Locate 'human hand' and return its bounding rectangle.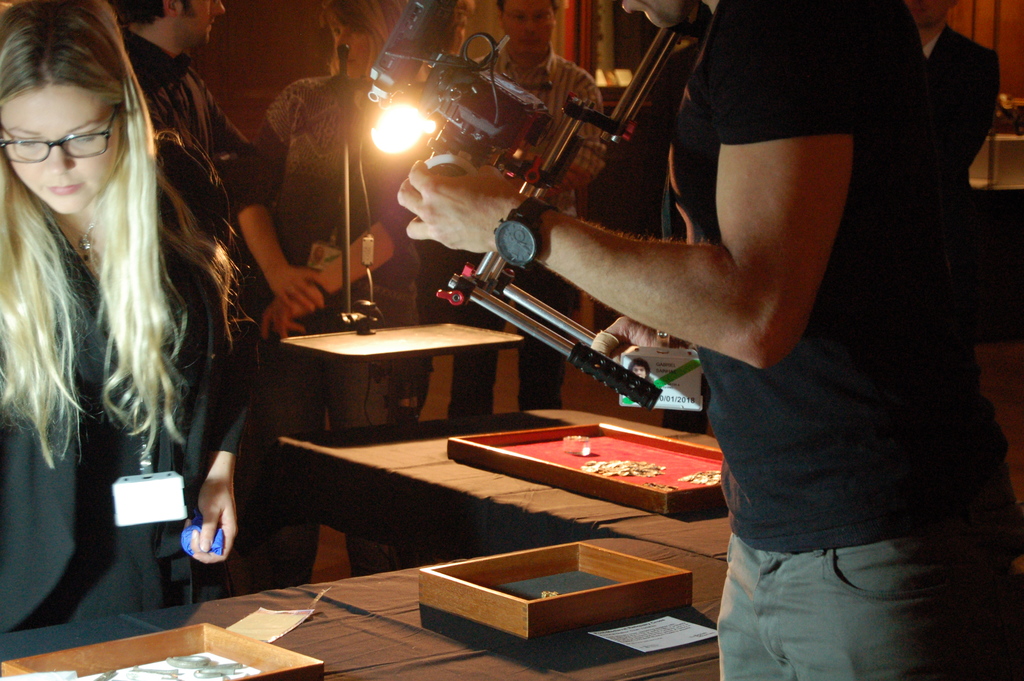
<bbox>258, 295, 305, 343</bbox>.
